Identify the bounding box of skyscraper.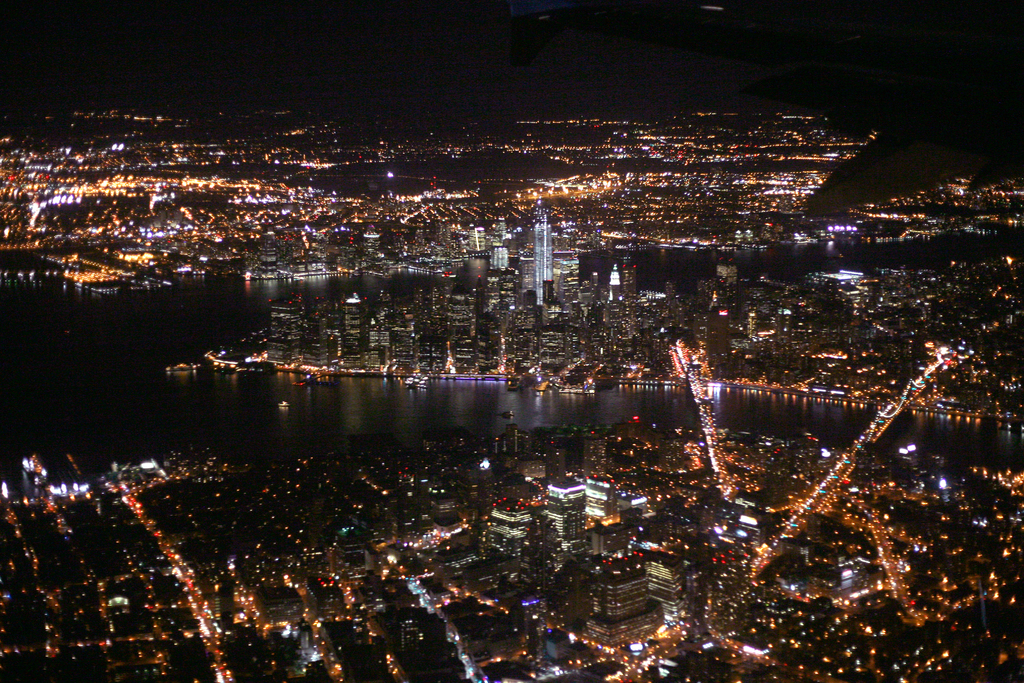
[left=529, top=217, right=554, bottom=307].
